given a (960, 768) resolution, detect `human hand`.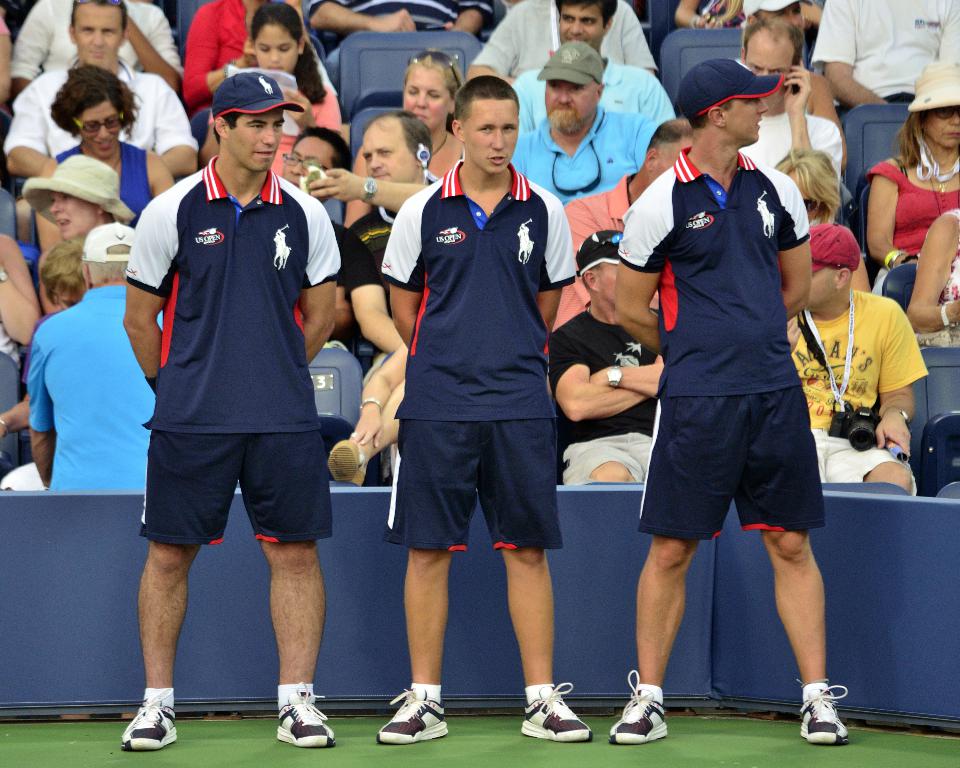
pyautogui.locateOnScreen(349, 412, 387, 443).
